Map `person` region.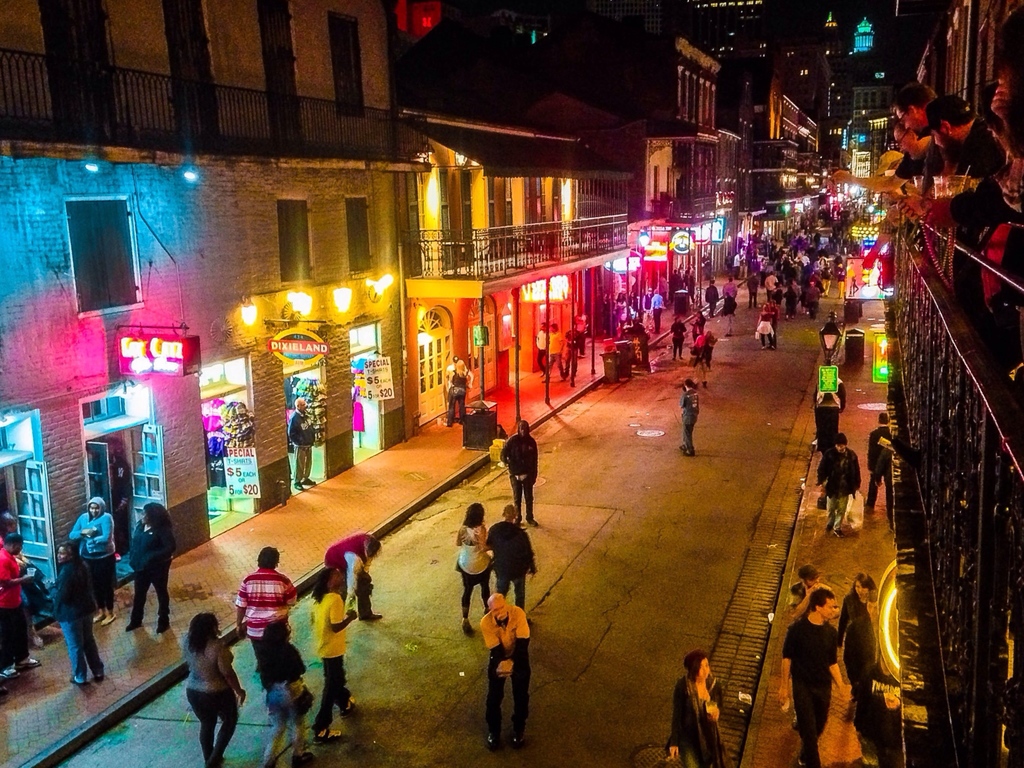
Mapped to bbox(237, 547, 304, 674).
